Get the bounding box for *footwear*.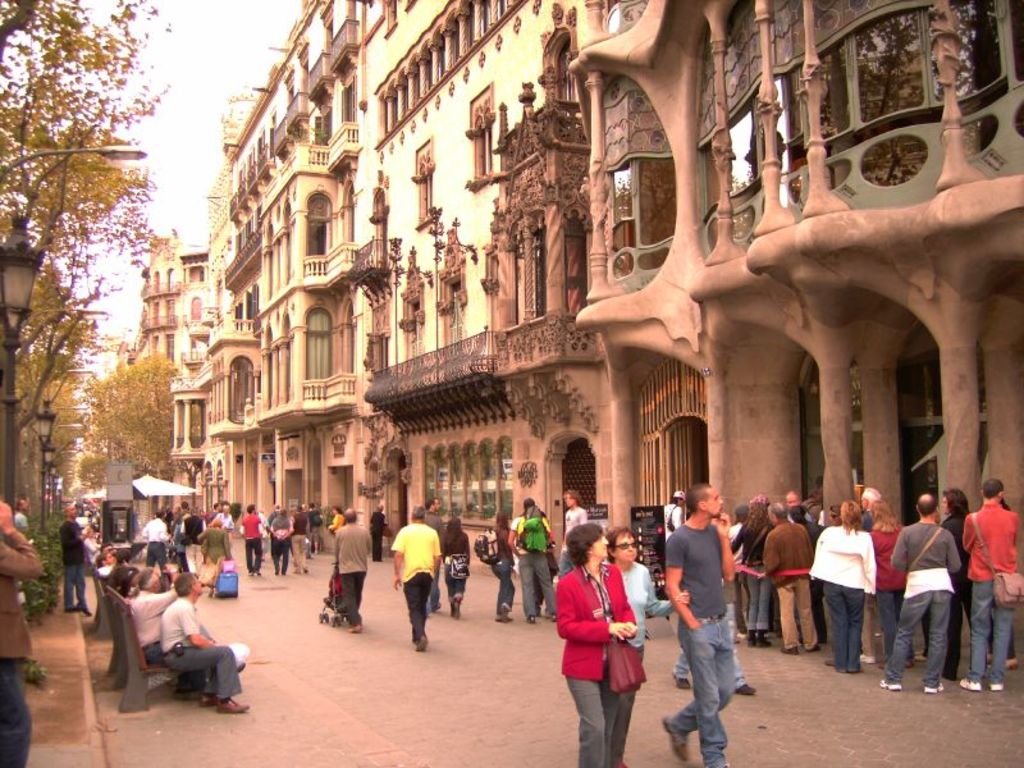
860, 650, 876, 662.
